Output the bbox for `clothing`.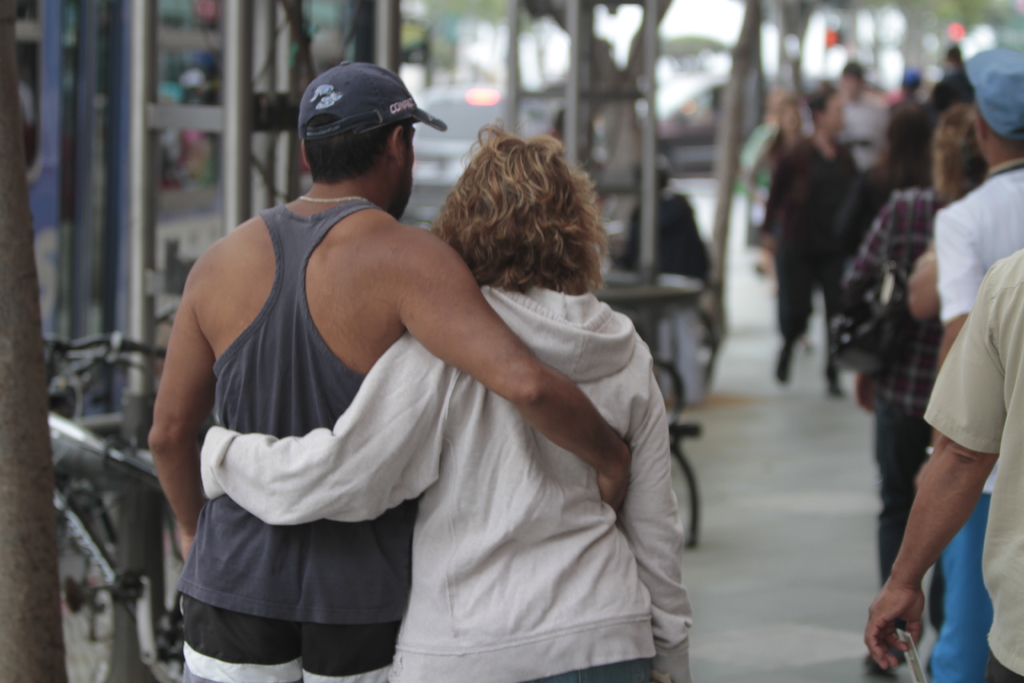
Rect(743, 121, 796, 210).
